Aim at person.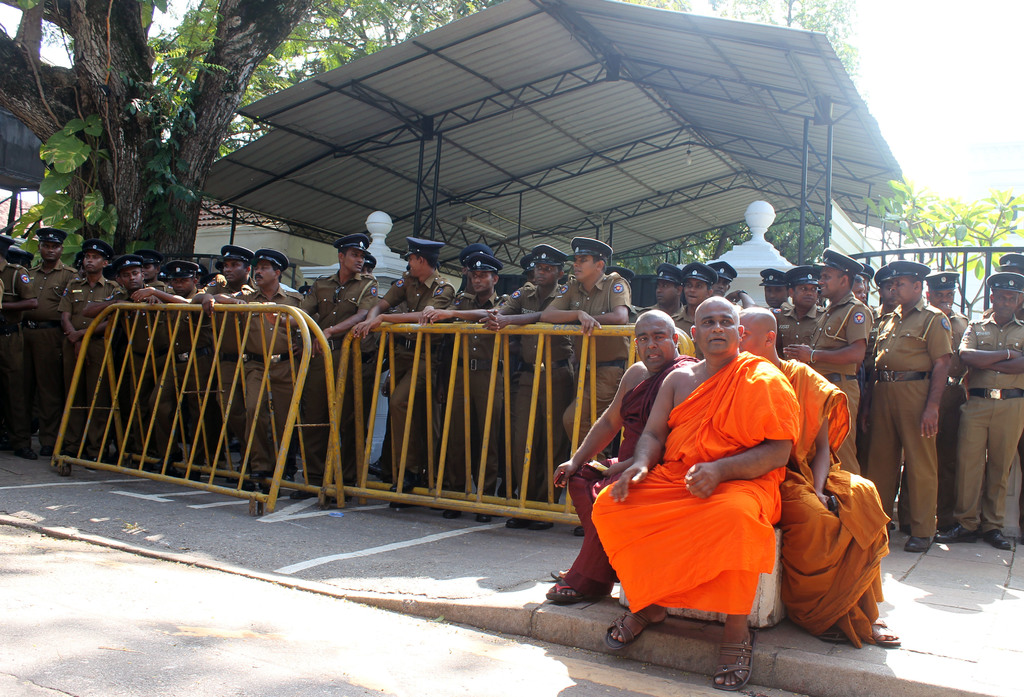
Aimed at locate(541, 233, 633, 452).
